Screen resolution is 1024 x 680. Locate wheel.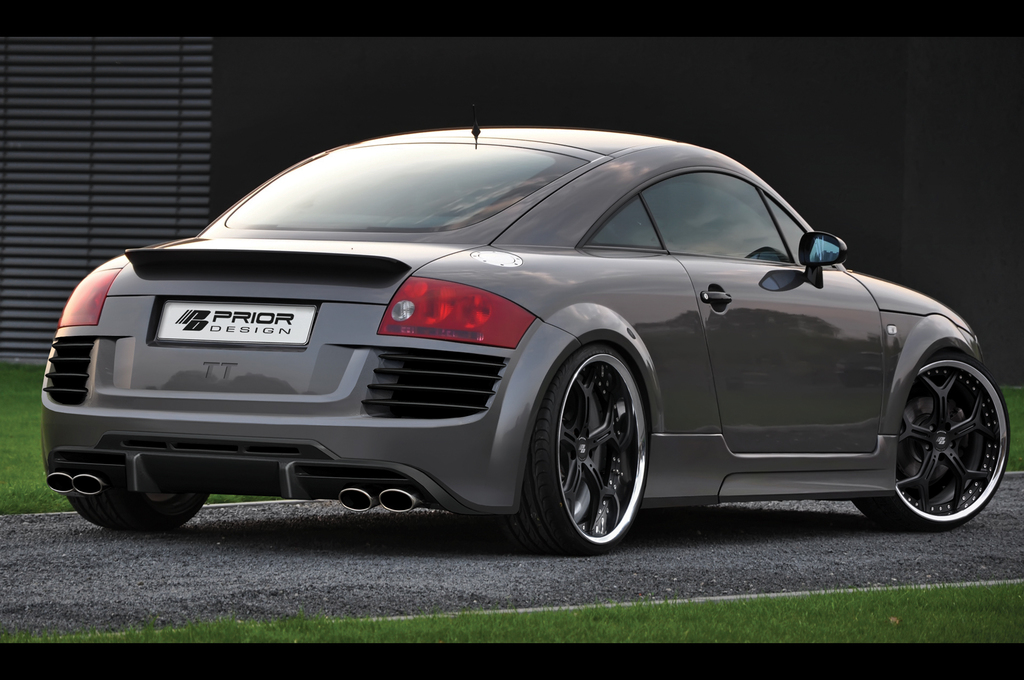
<box>70,488,220,534</box>.
